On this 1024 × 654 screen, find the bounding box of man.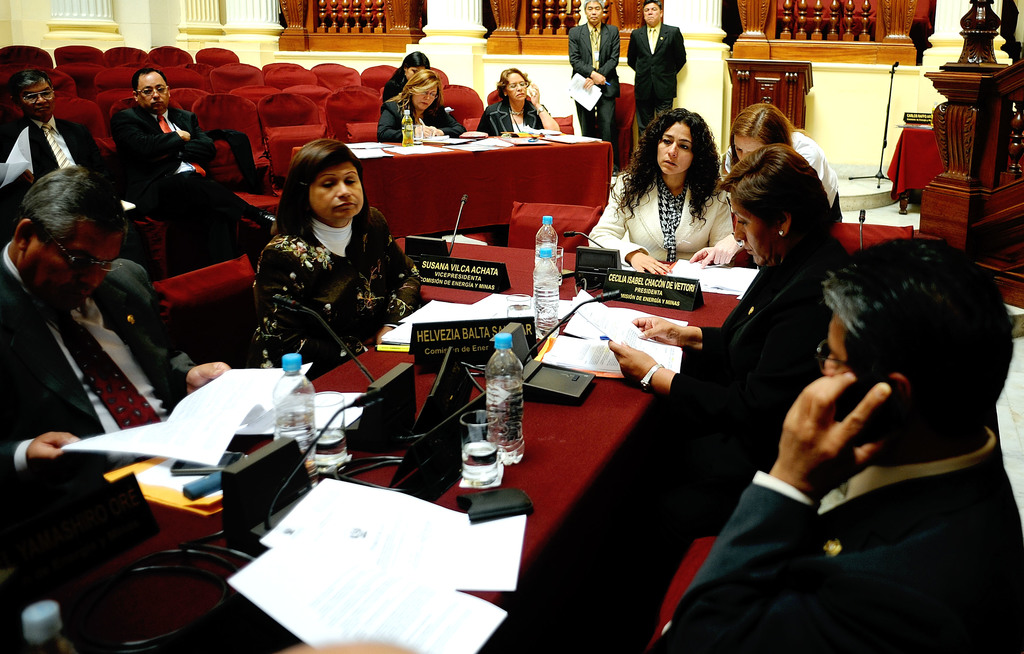
Bounding box: bbox(569, 0, 620, 178).
